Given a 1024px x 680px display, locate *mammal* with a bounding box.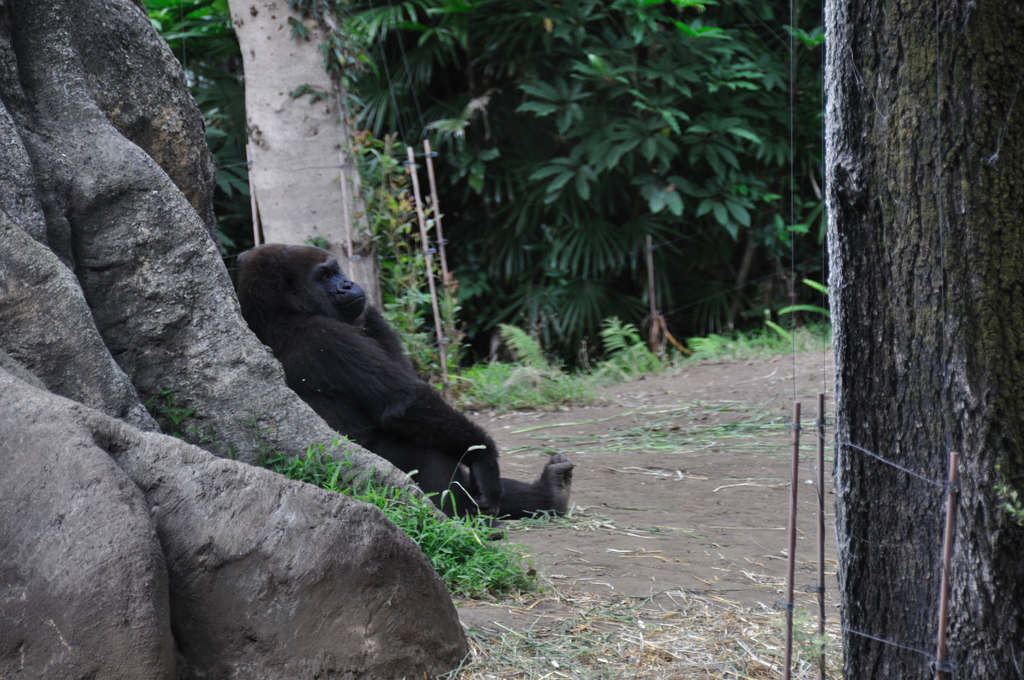
Located: <bbox>234, 252, 591, 530</bbox>.
